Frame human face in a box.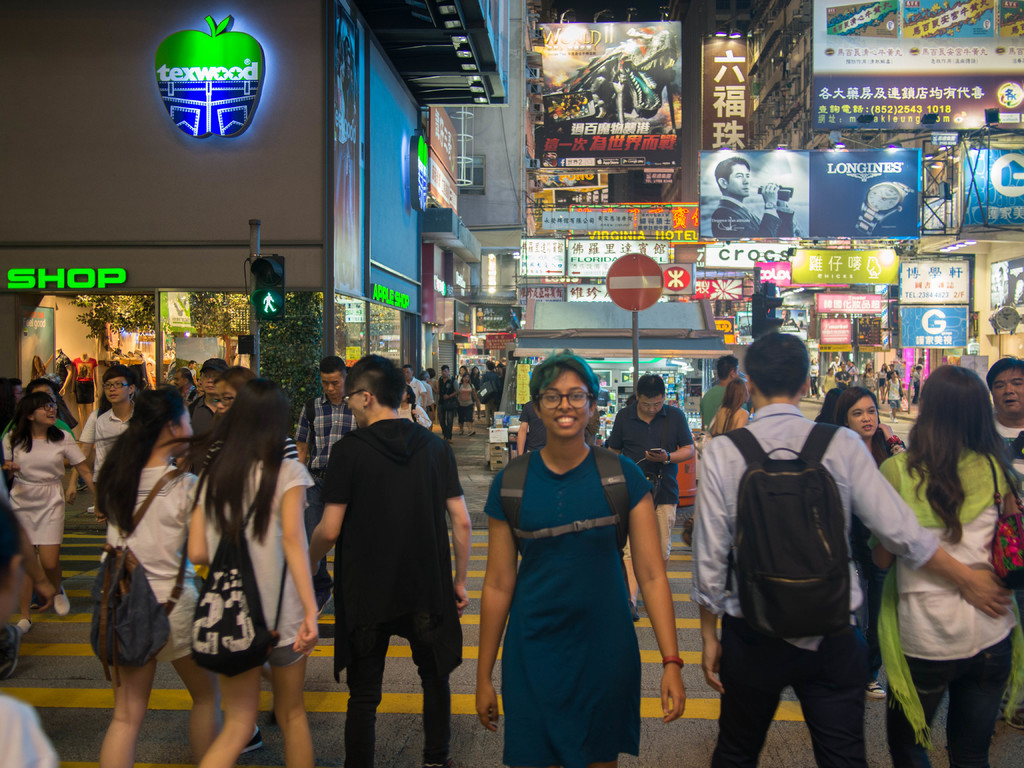
<region>987, 372, 1023, 421</region>.
